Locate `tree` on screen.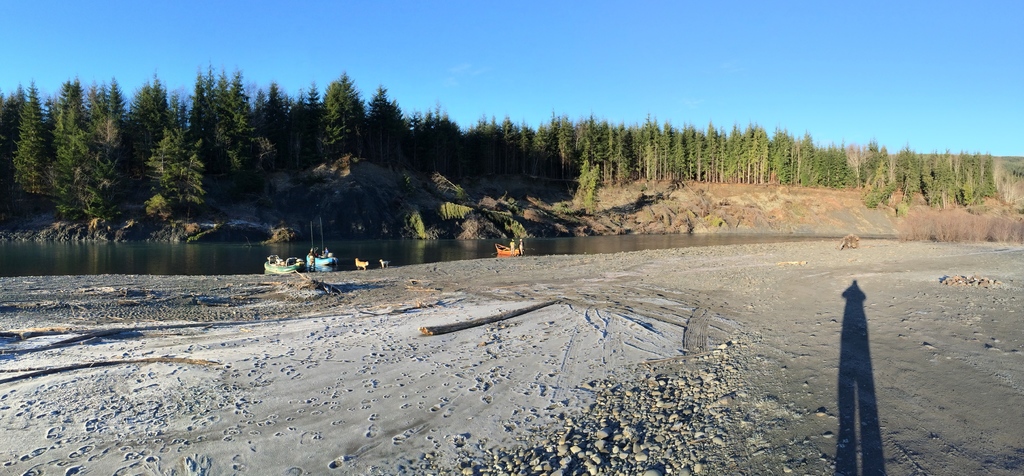
On screen at 0,85,31,197.
